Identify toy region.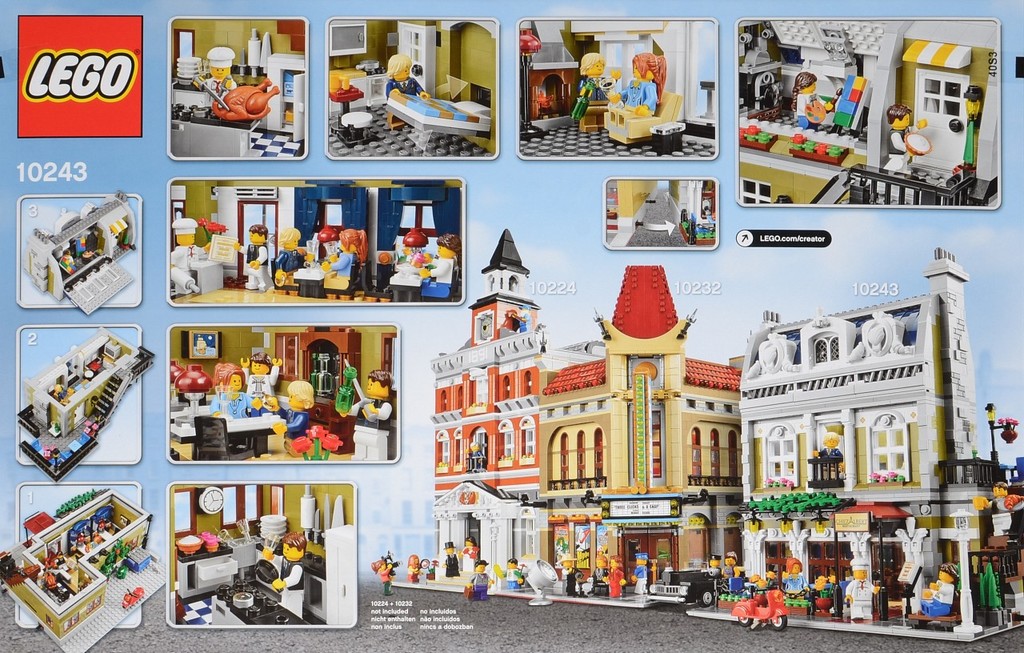
Region: x1=165 y1=208 x2=207 y2=306.
